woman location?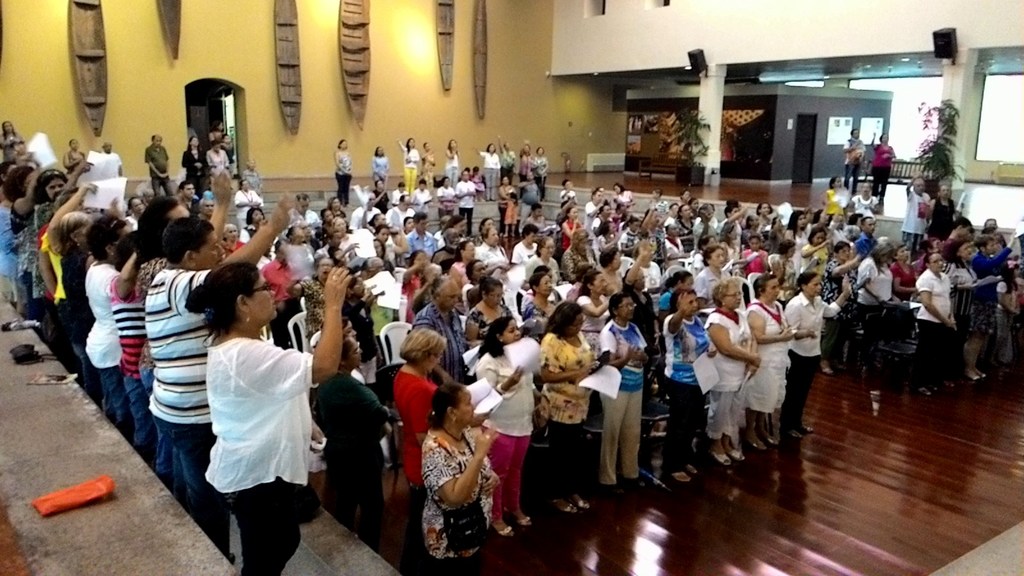
<box>972,229,1021,365</box>
